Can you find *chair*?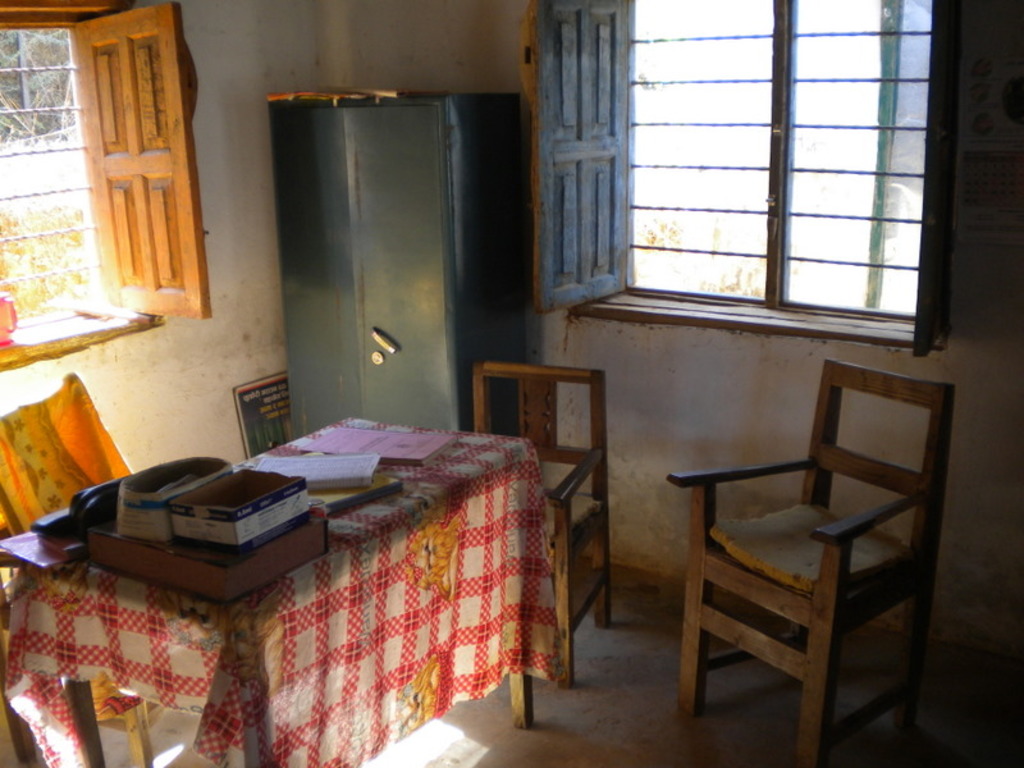
Yes, bounding box: box(649, 335, 974, 737).
